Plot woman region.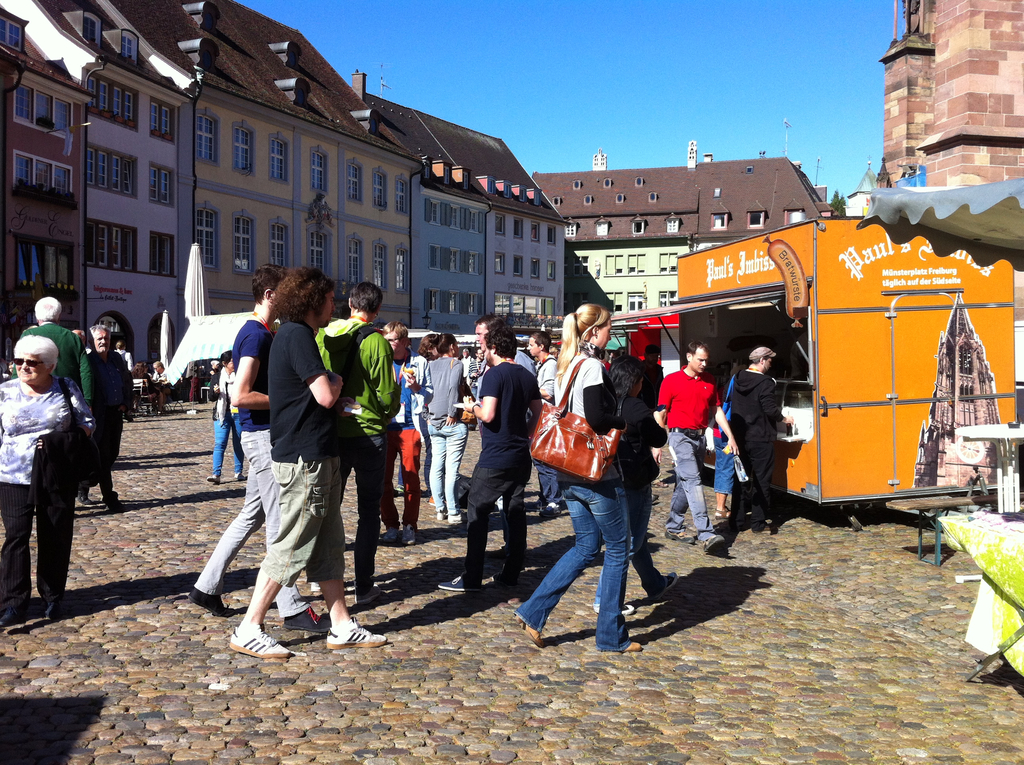
Plotted at [510, 301, 648, 655].
